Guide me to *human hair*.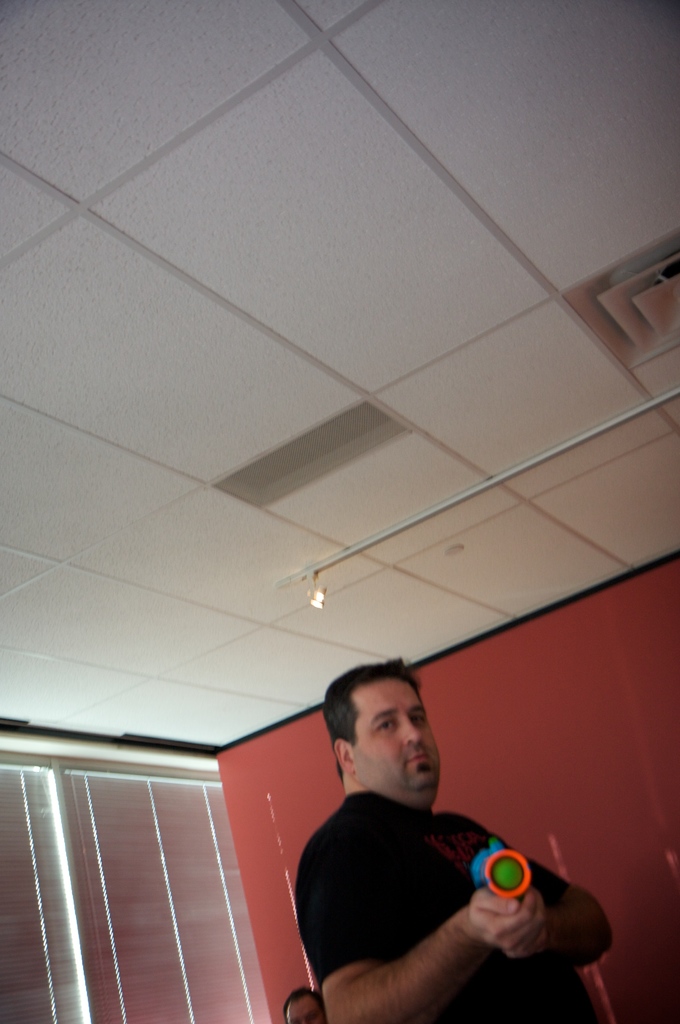
Guidance: {"left": 281, "top": 987, "right": 326, "bottom": 1023}.
